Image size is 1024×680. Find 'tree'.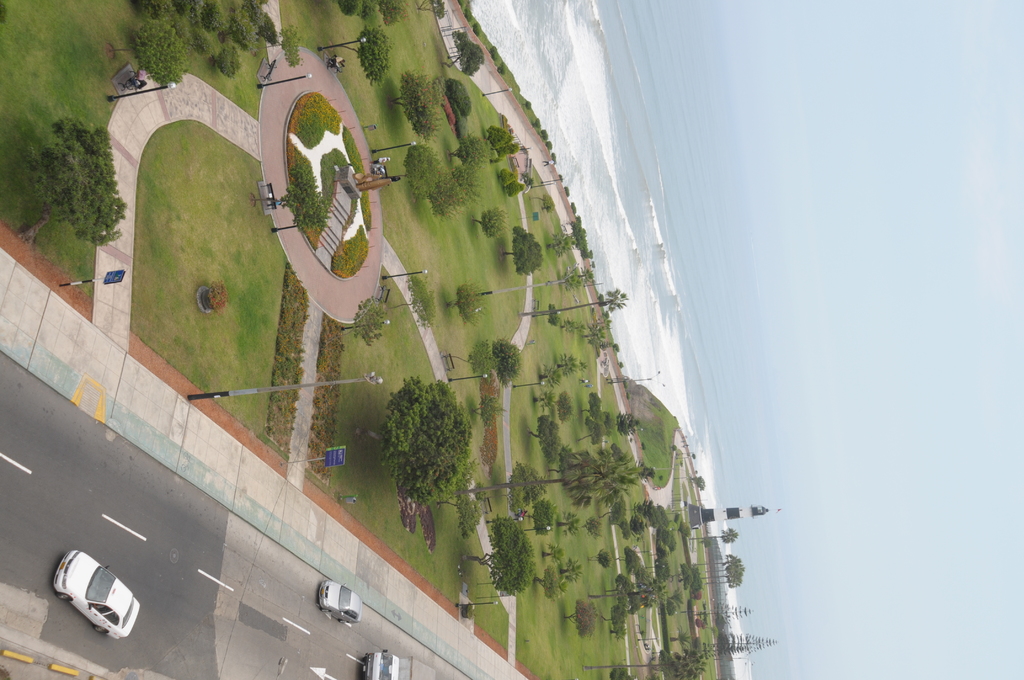
{"x1": 591, "y1": 549, "x2": 613, "y2": 567}.
